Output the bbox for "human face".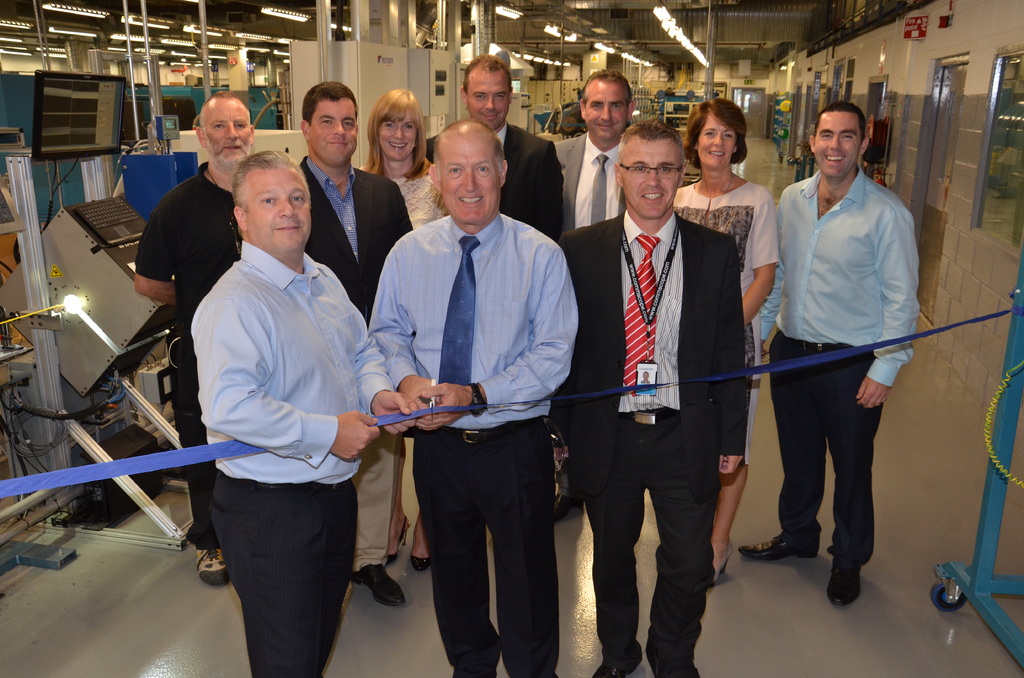
pyautogui.locateOnScreen(584, 82, 628, 141).
